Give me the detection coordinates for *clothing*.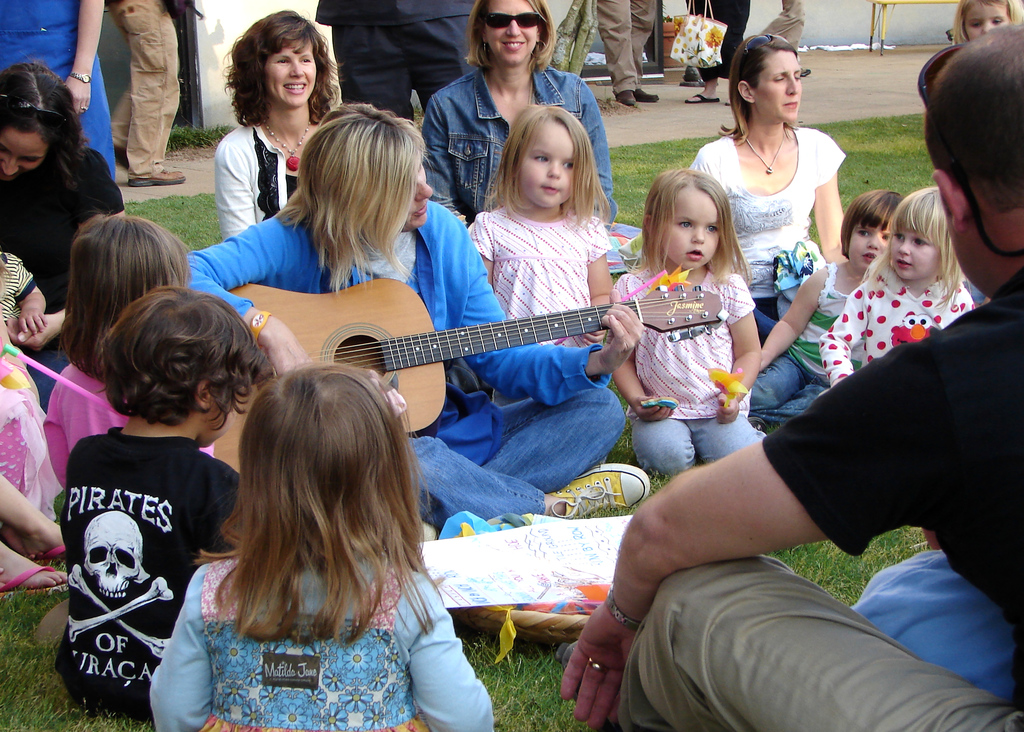
pyautogui.locateOnScreen(0, 254, 31, 323).
